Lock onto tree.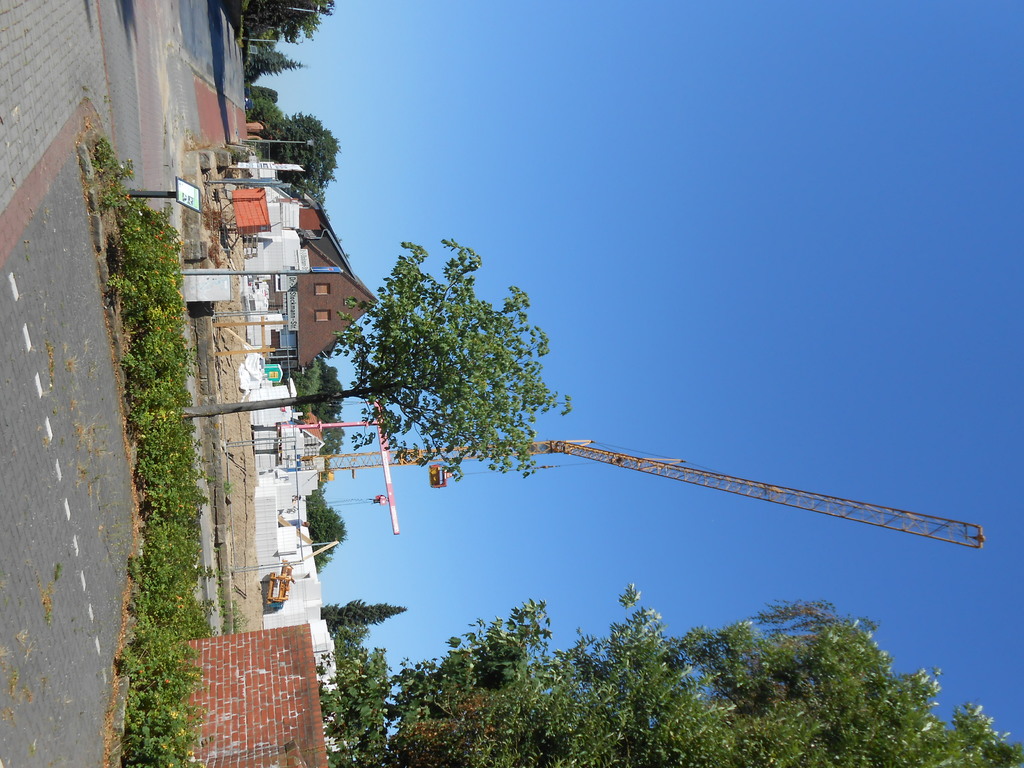
Locked: bbox=(250, 98, 287, 120).
